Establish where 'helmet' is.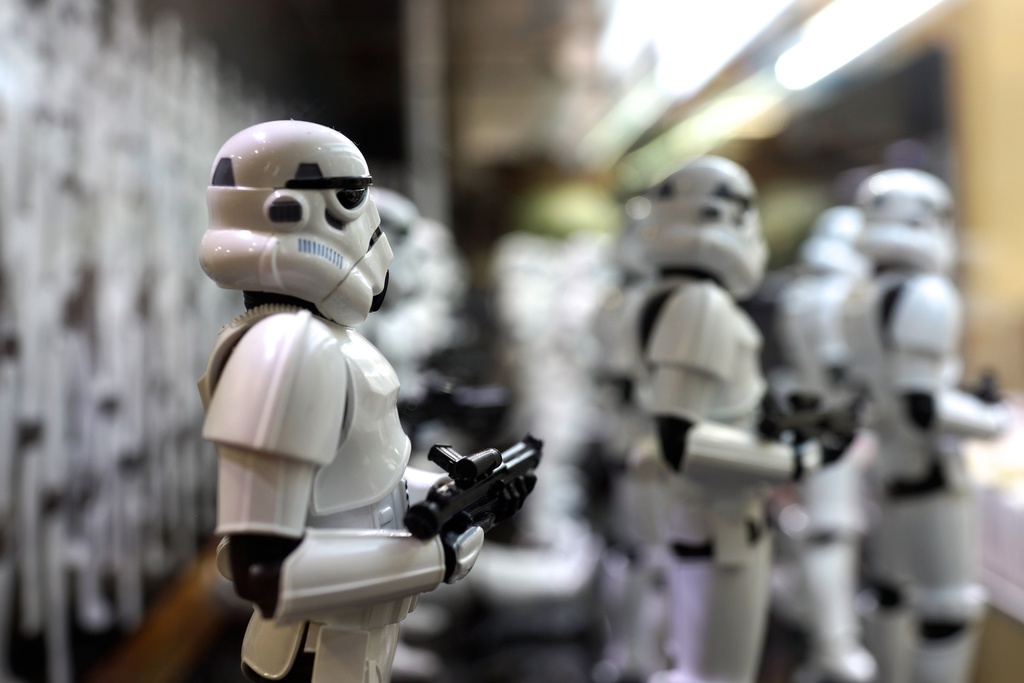
Established at [left=804, top=210, right=873, bottom=276].
